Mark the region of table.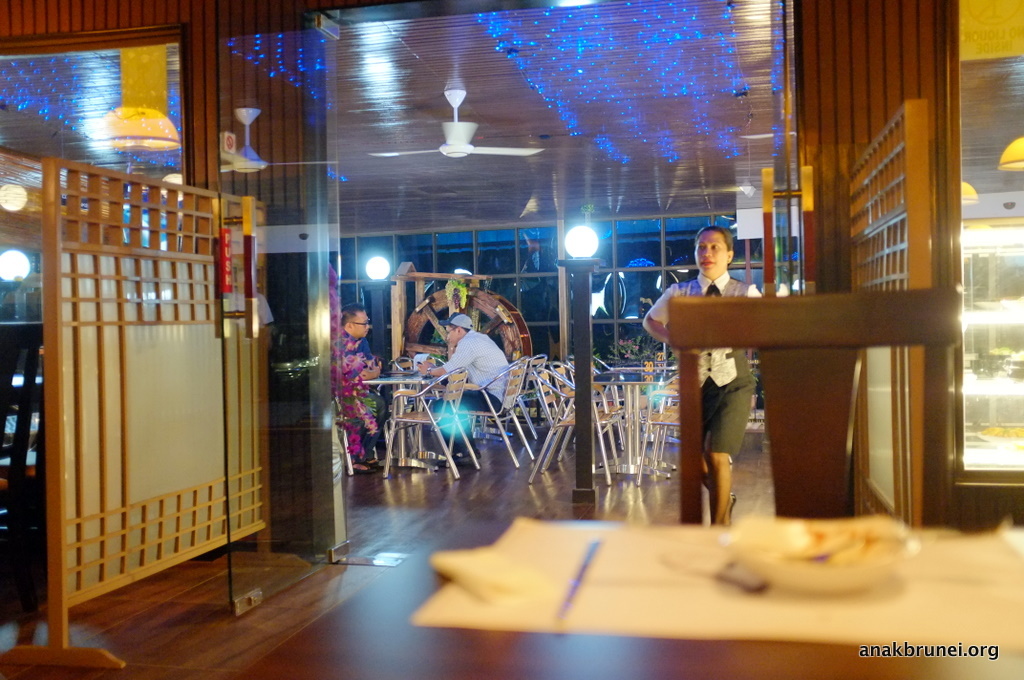
Region: bbox(387, 501, 1020, 668).
